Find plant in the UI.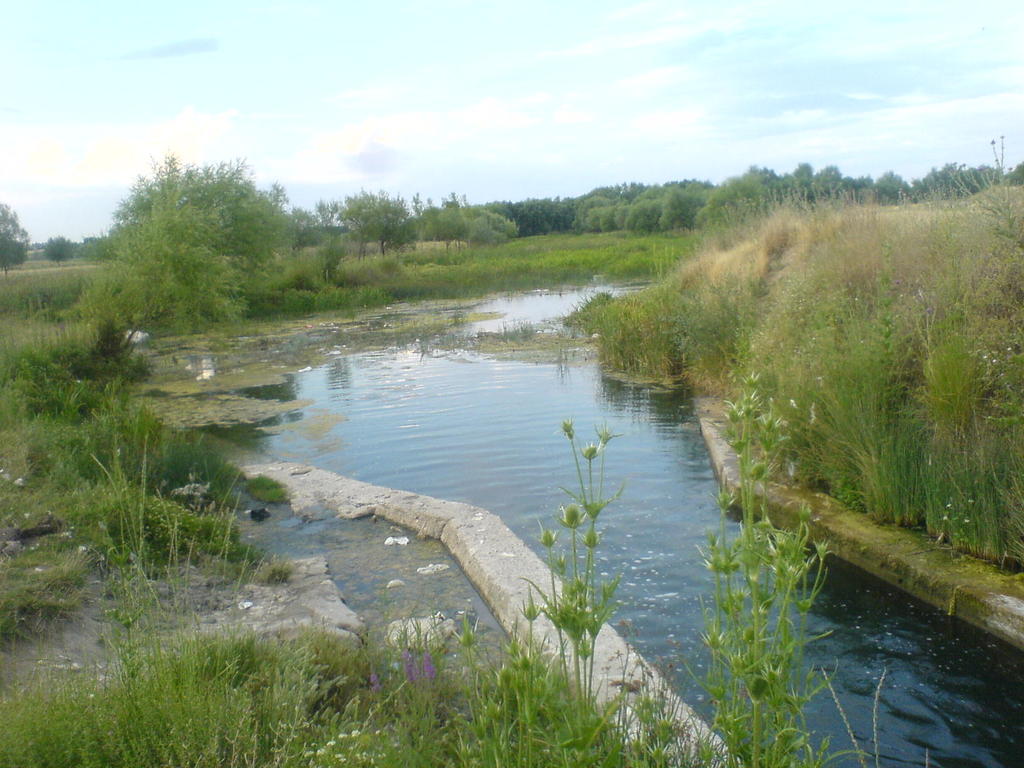
UI element at x1=602, y1=633, x2=728, y2=767.
